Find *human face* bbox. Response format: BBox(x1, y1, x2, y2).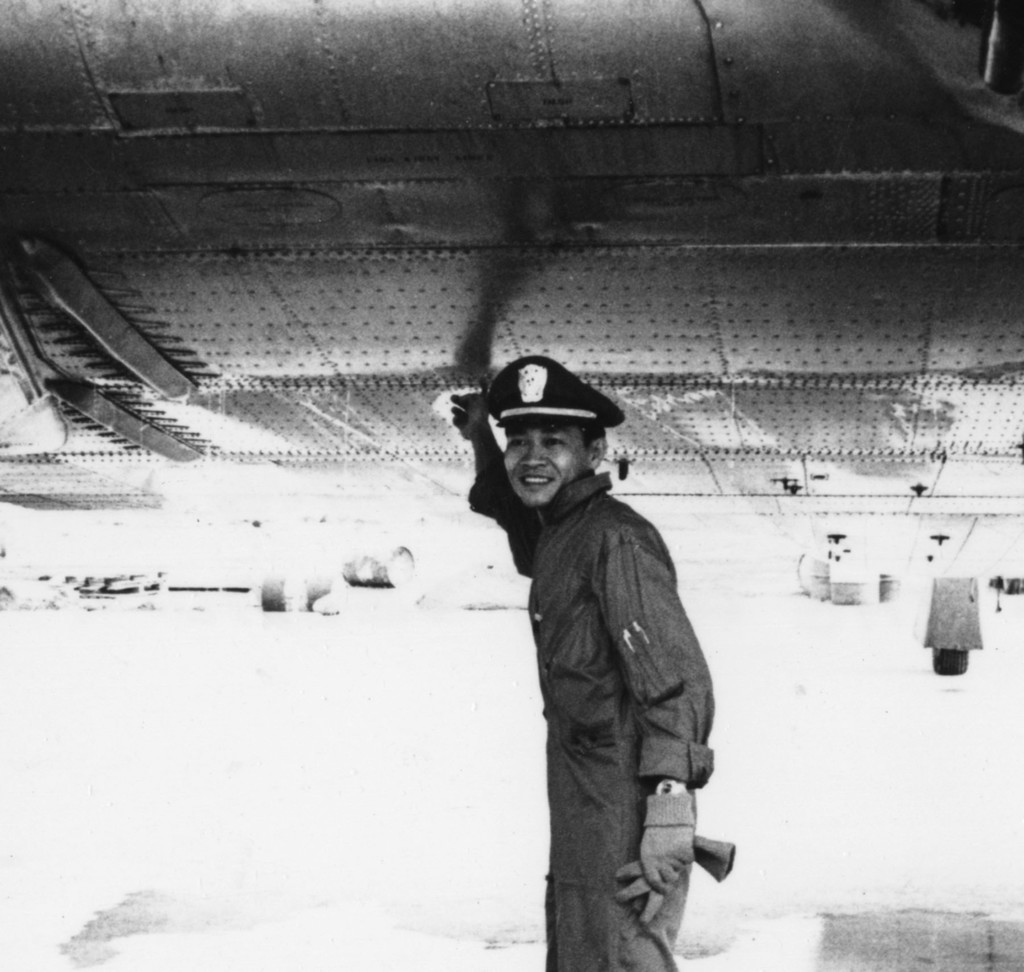
BBox(501, 427, 588, 506).
